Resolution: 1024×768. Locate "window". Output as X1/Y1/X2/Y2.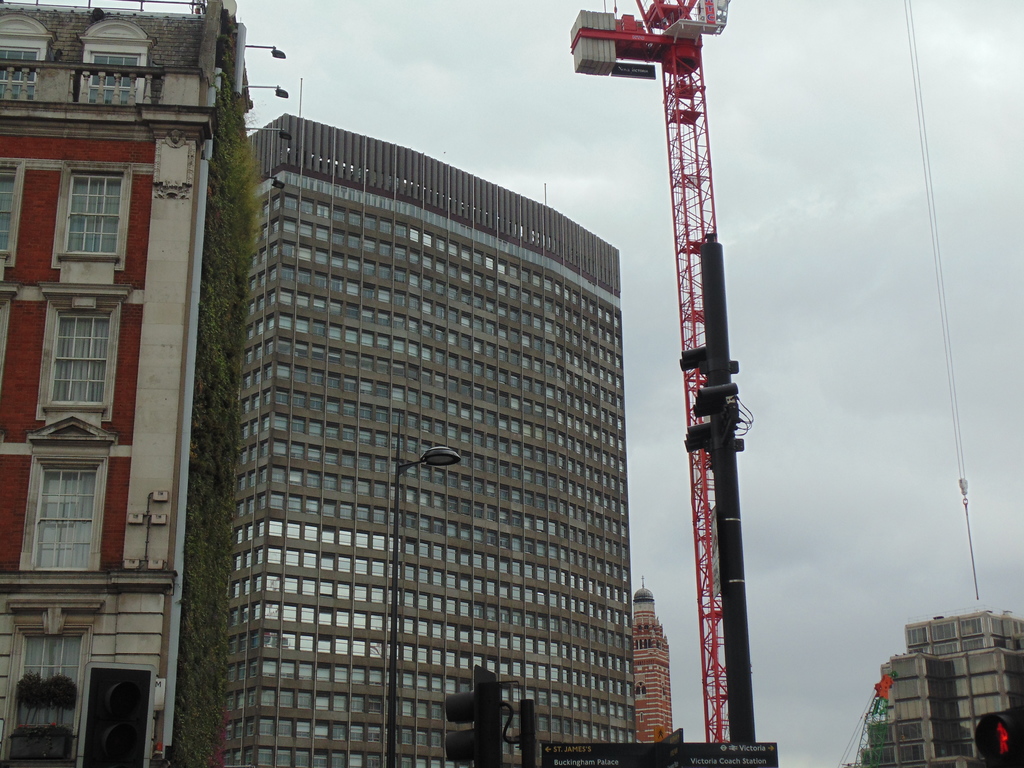
276/389/286/403.
